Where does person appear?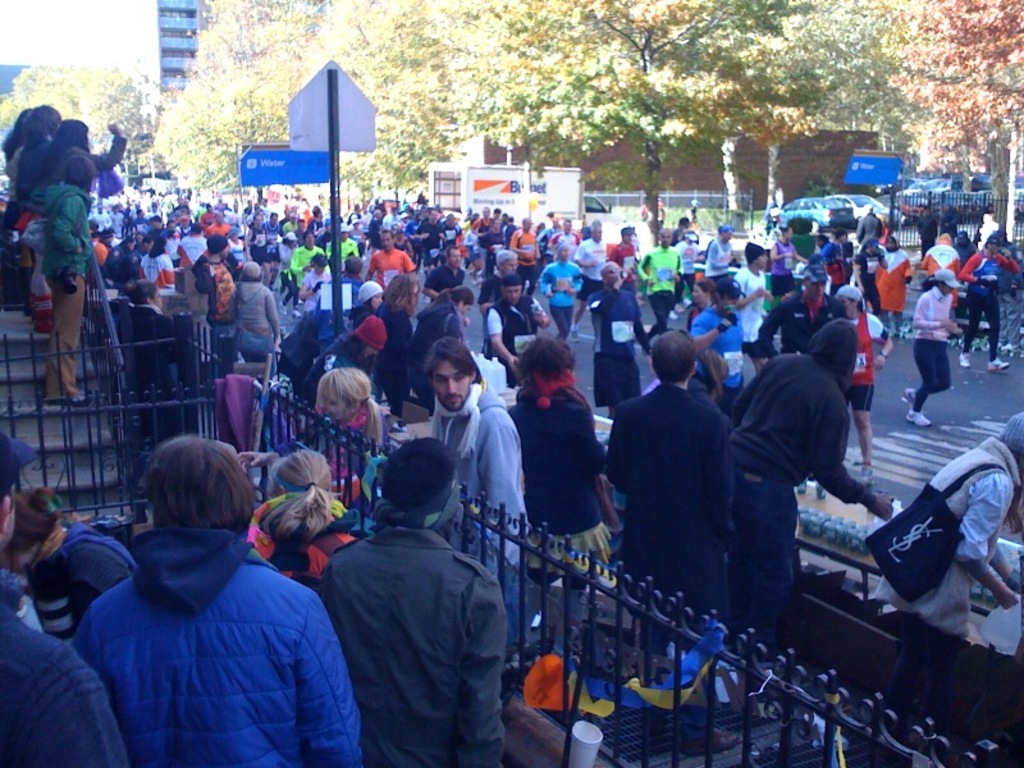
Appears at 73,434,364,767.
